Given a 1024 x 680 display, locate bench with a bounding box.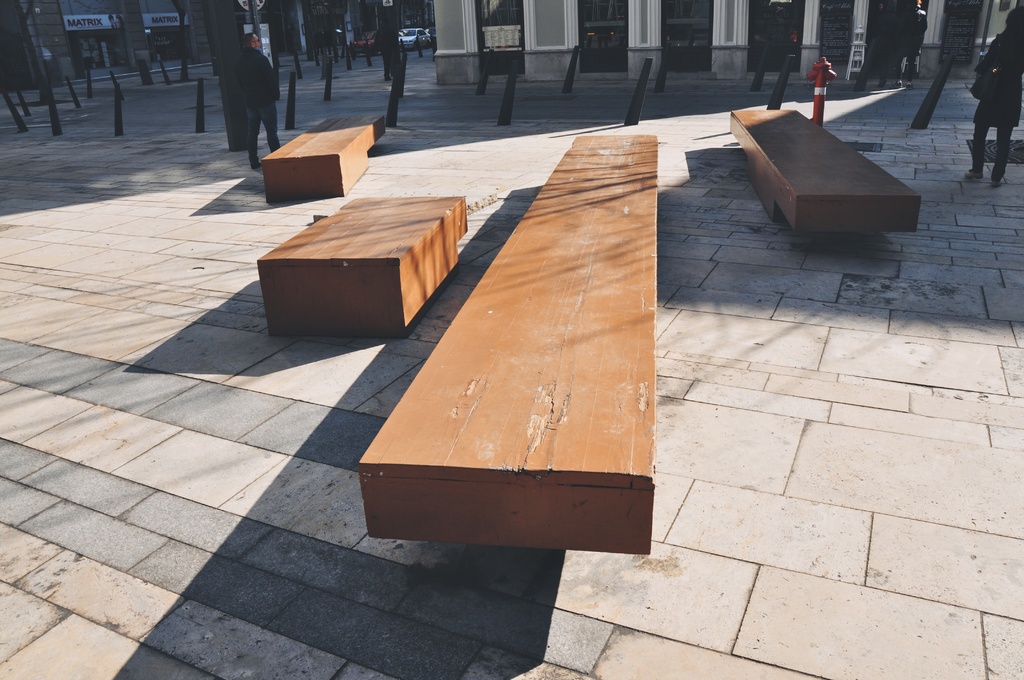
Located: BBox(729, 107, 921, 233).
